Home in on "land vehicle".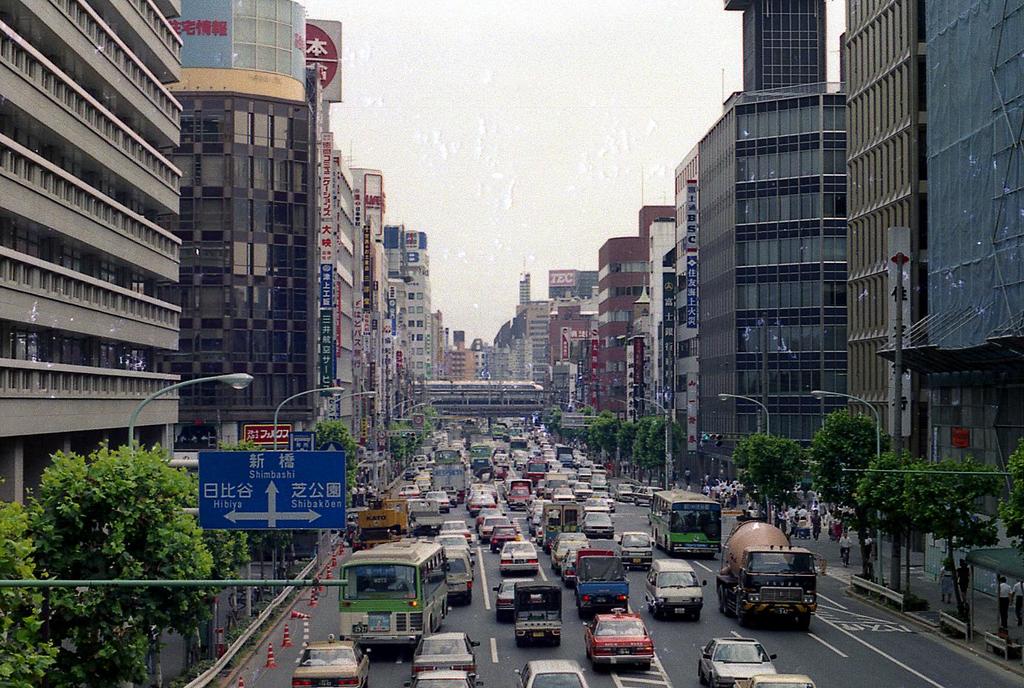
Homed in at BBox(495, 538, 540, 575).
